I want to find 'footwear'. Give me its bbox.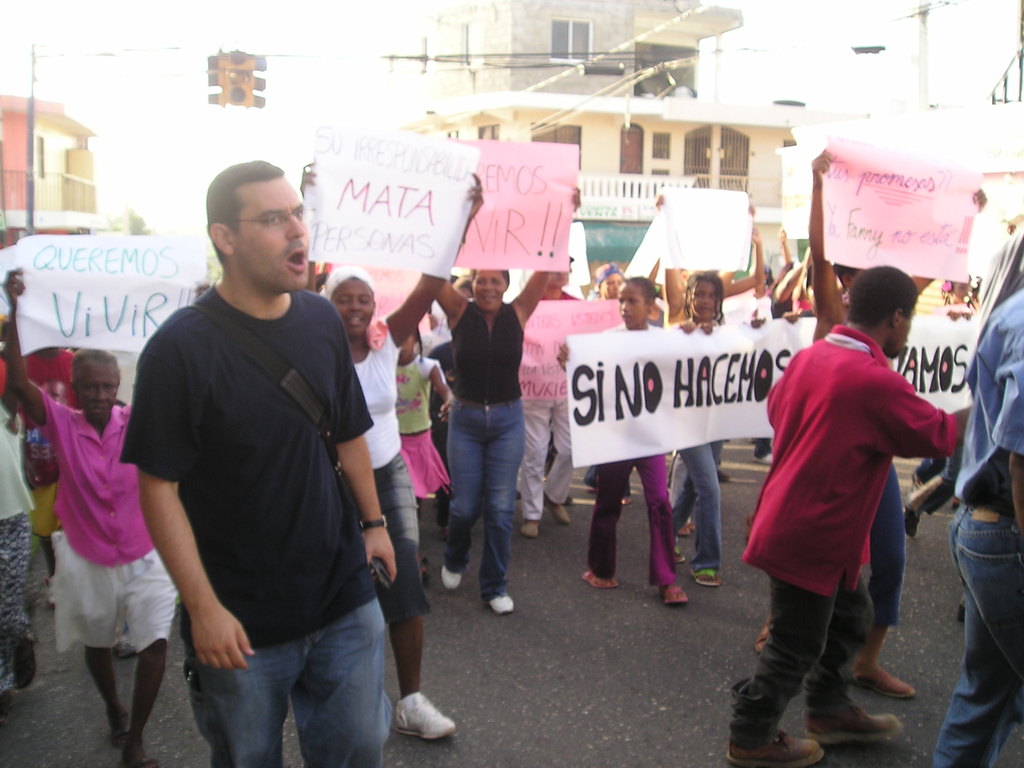
545,495,570,523.
